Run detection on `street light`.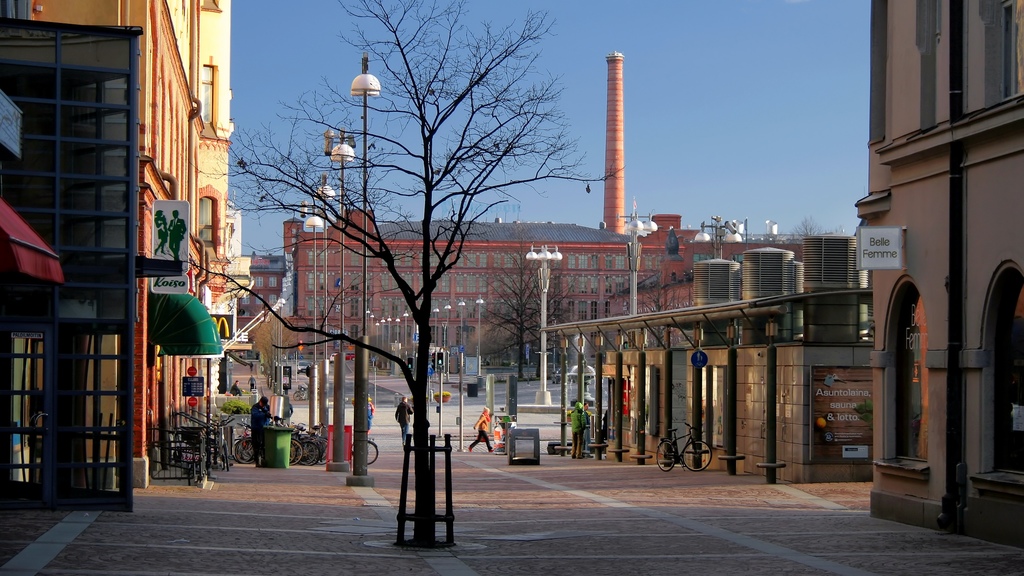
Result: 446/304/454/372.
